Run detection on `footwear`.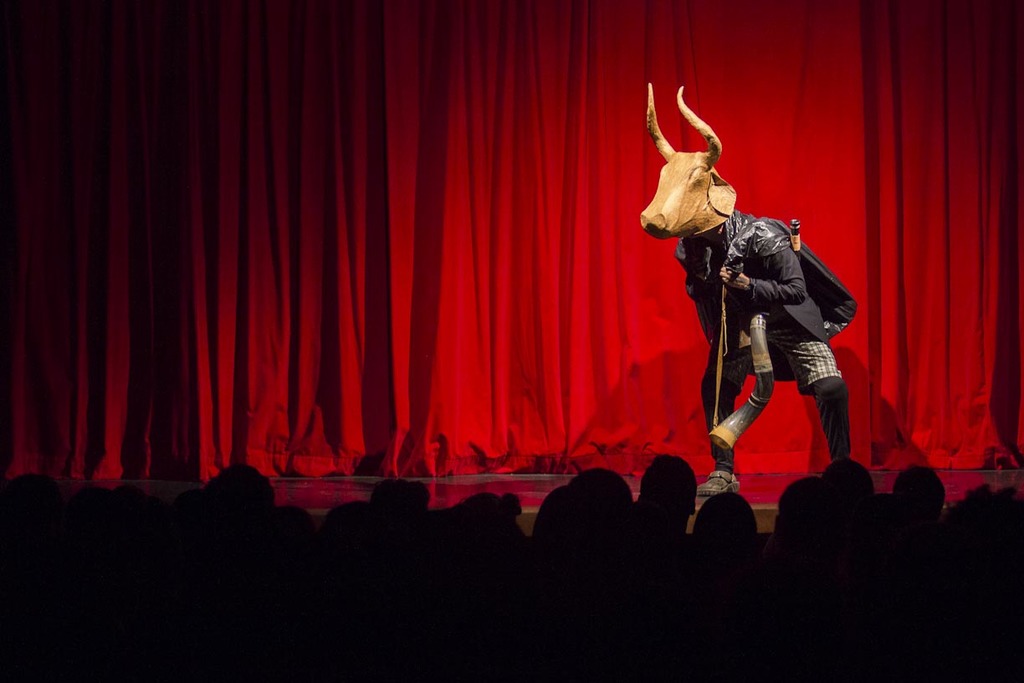
Result: x1=696, y1=471, x2=740, y2=499.
